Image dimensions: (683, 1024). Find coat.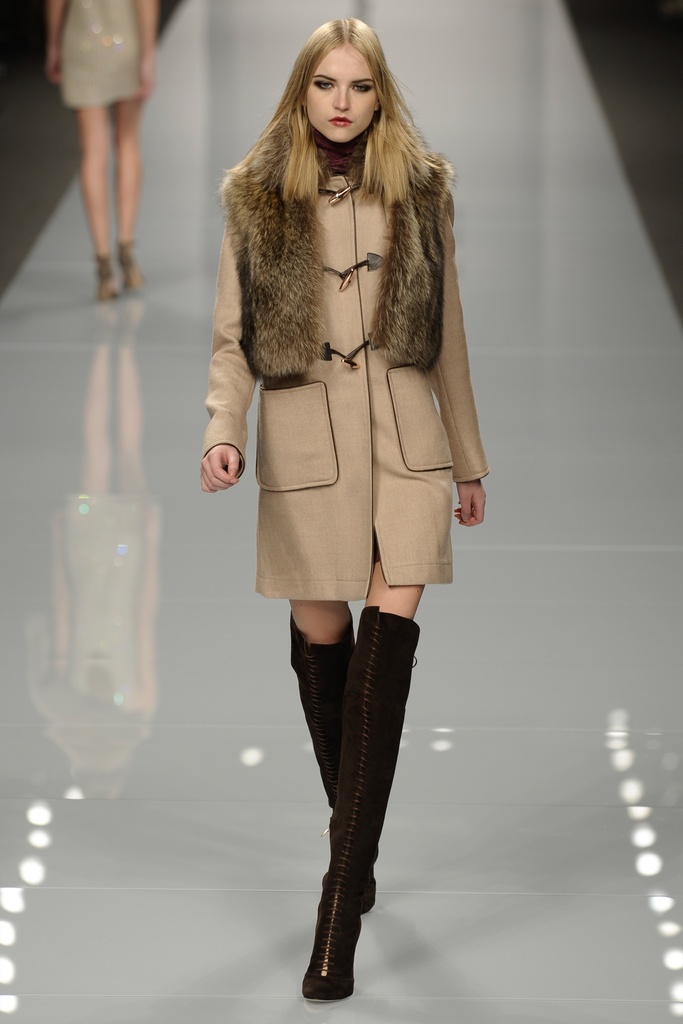
Rect(196, 120, 474, 596).
